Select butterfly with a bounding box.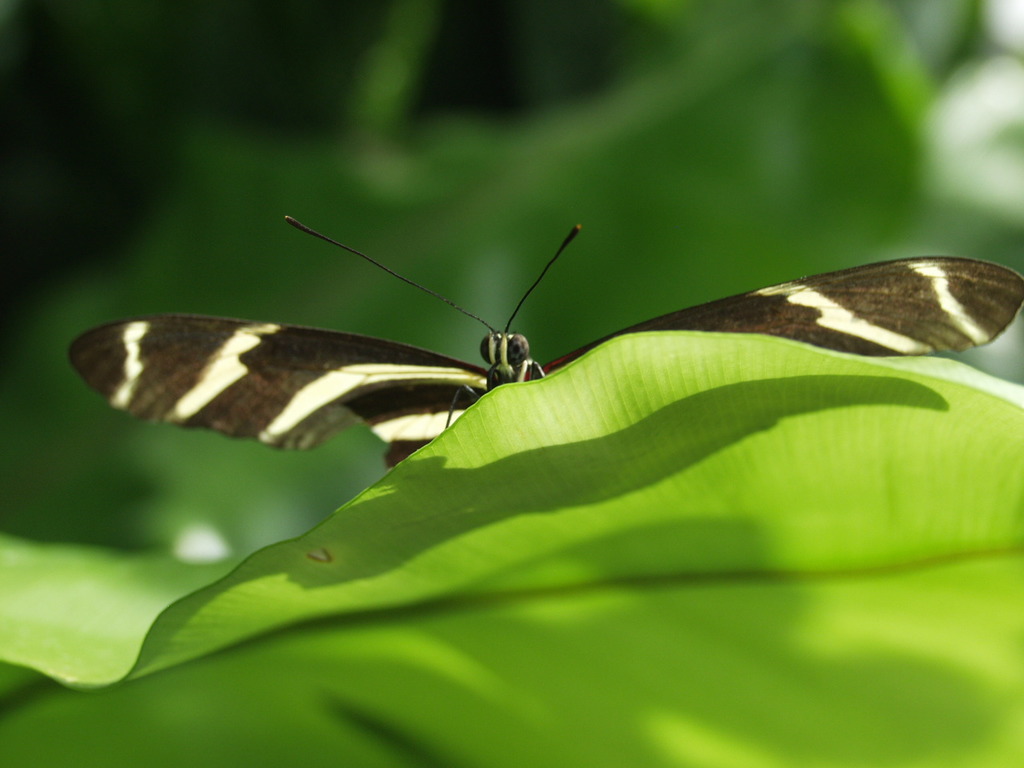
66:214:1023:469.
